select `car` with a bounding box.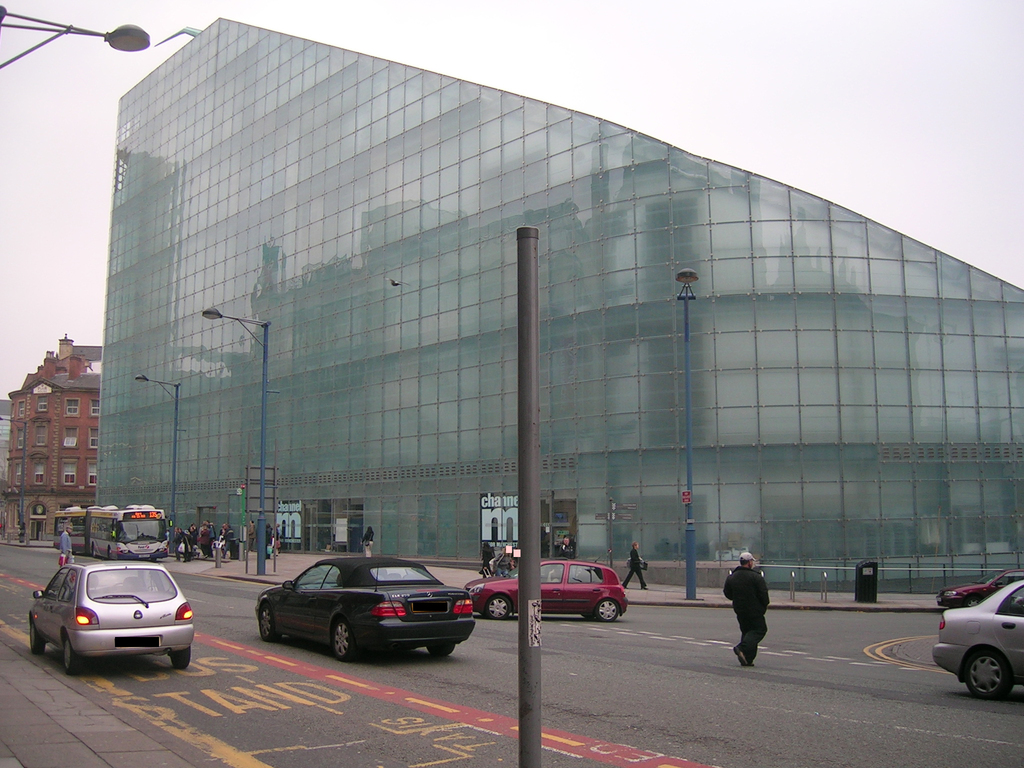
rect(934, 580, 1023, 701).
